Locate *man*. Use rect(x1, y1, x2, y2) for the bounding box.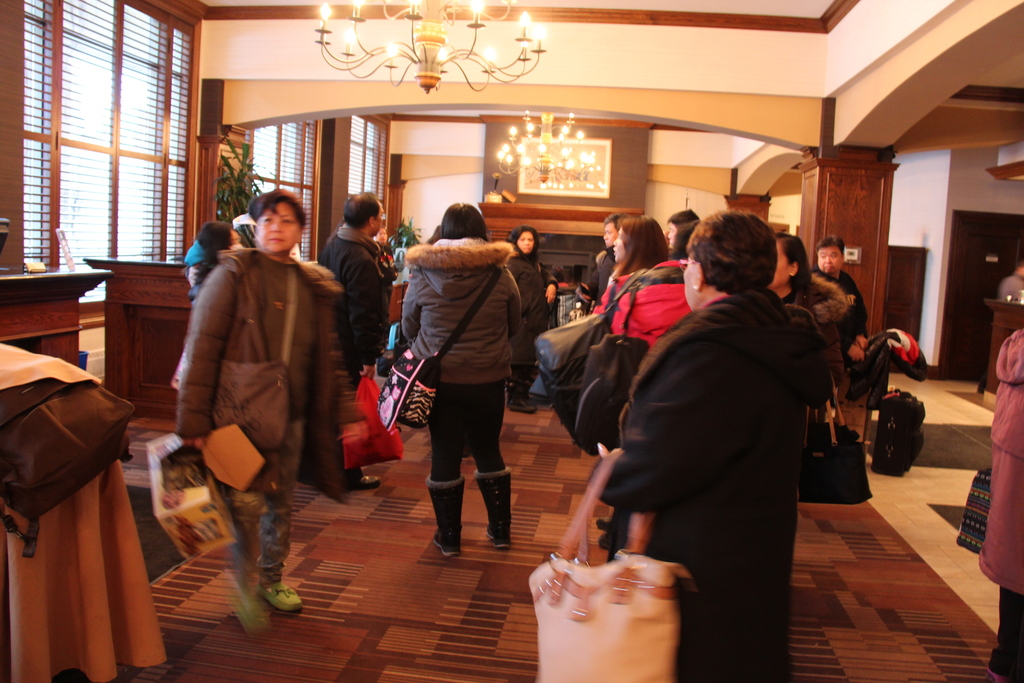
rect(804, 241, 874, 409).
